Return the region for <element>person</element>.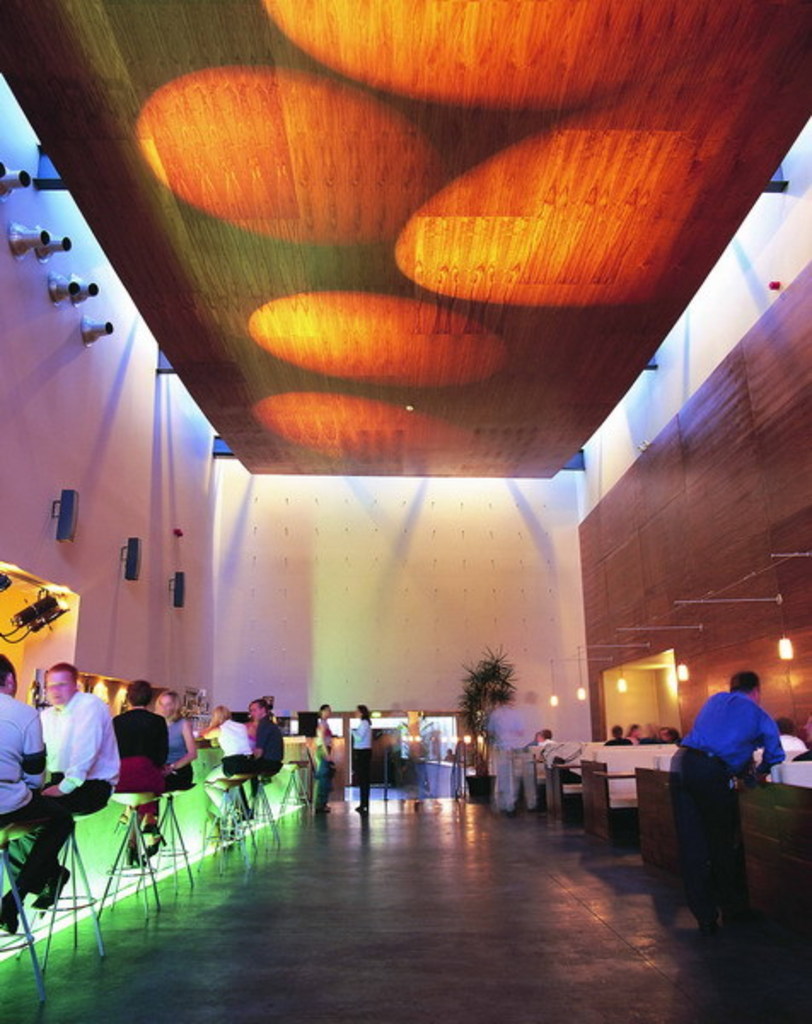
768:713:807:763.
